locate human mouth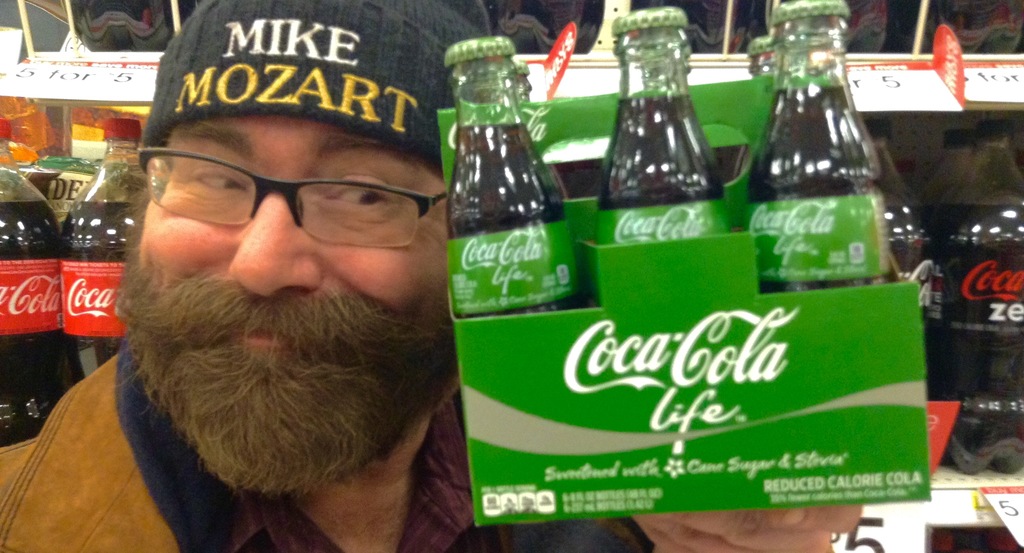
<box>231,327,287,347</box>
